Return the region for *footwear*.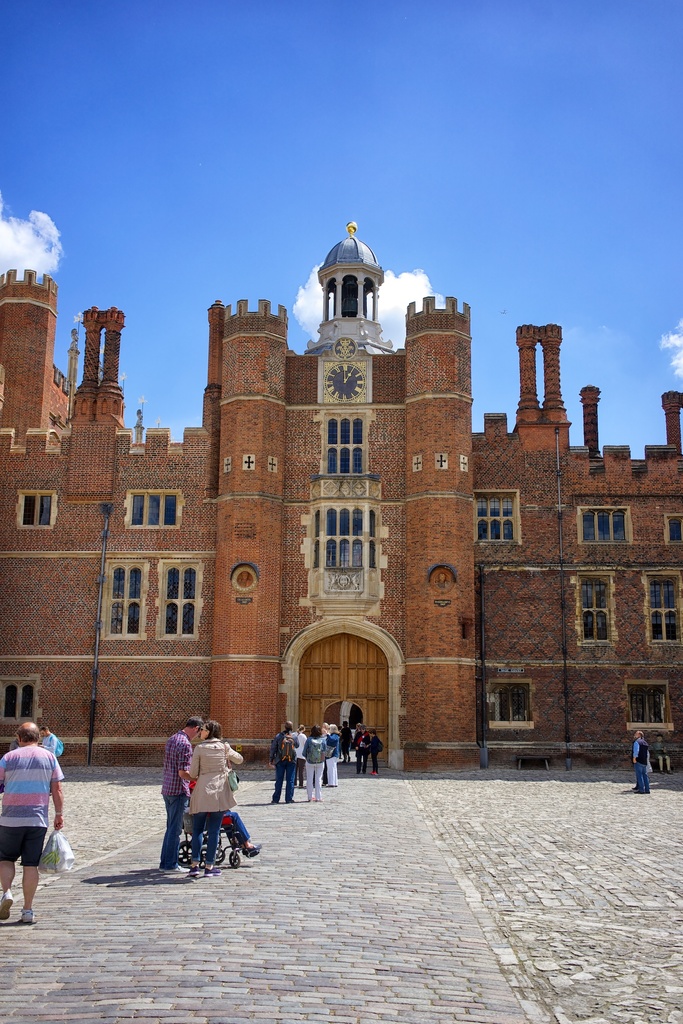
bbox(206, 867, 222, 876).
